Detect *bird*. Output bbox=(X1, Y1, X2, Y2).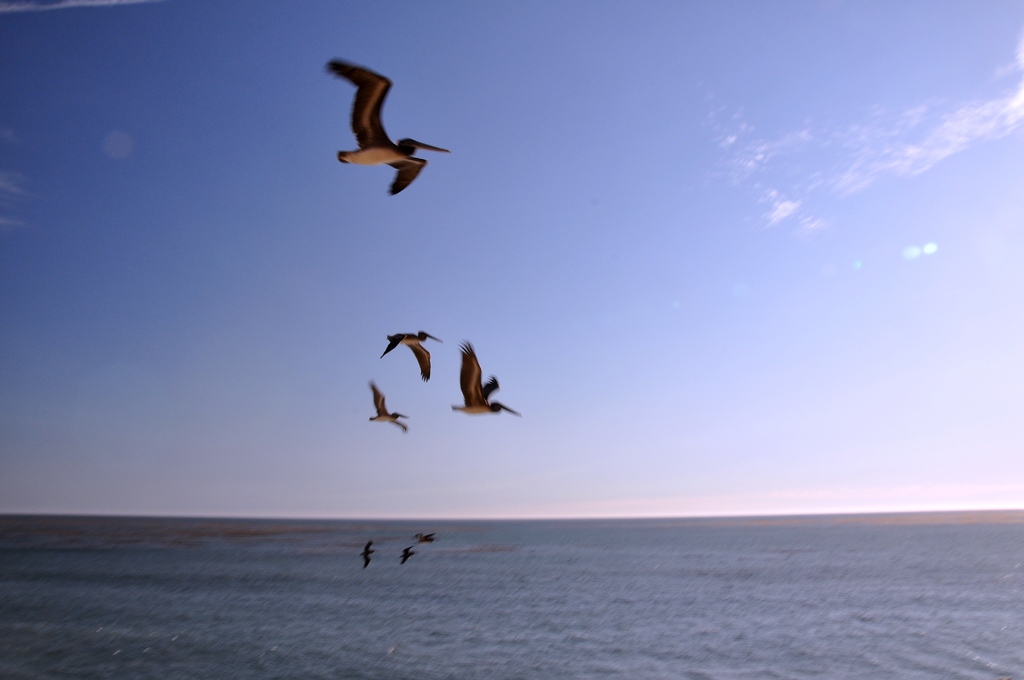
bbox=(383, 334, 447, 380).
